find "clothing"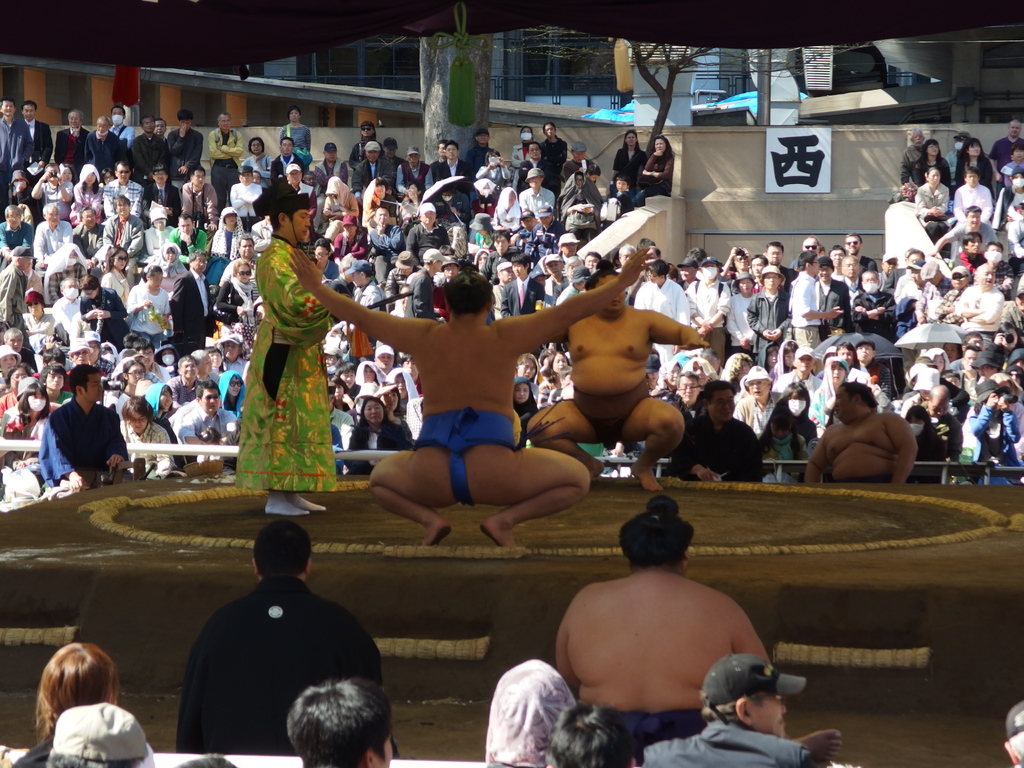
bbox(977, 408, 1023, 484)
